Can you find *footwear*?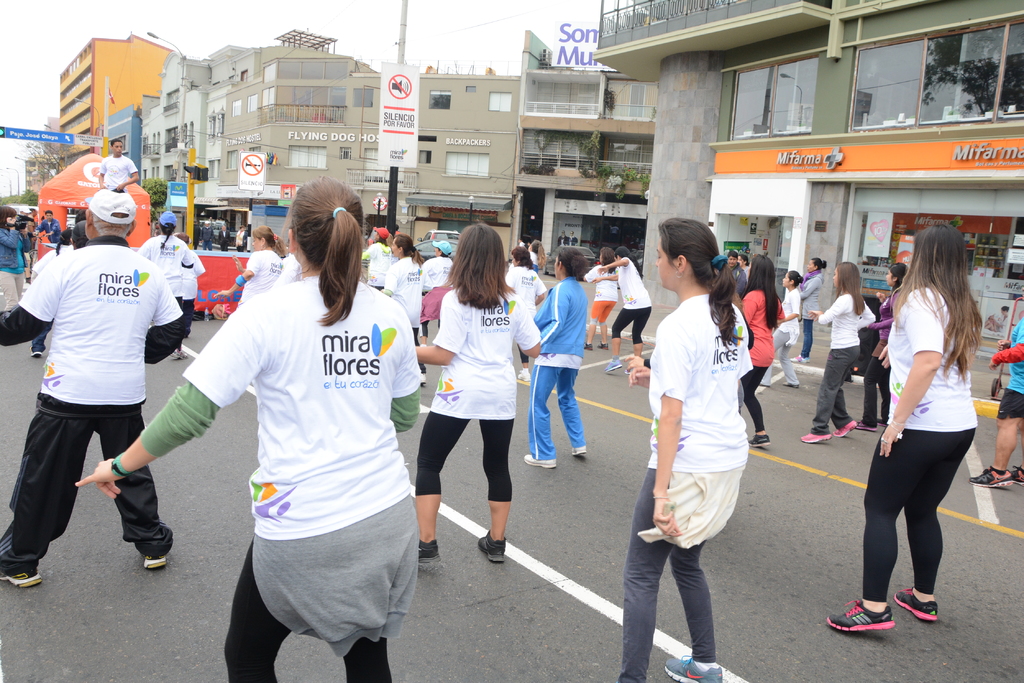
Yes, bounding box: region(475, 527, 505, 564).
